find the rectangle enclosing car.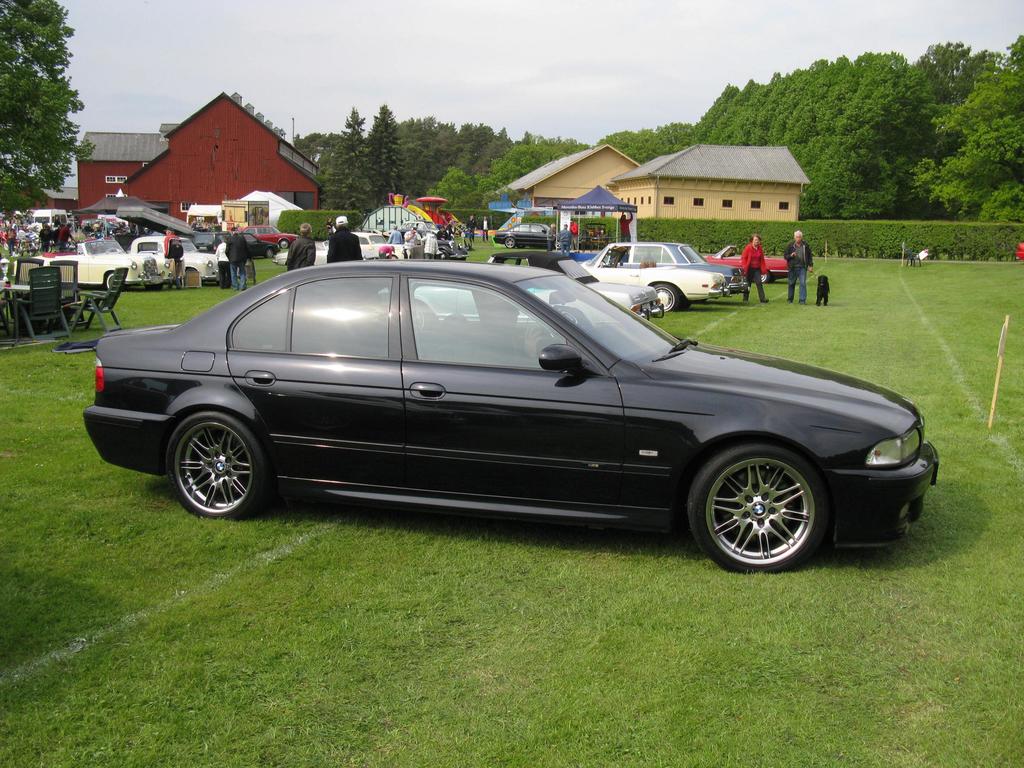
crop(68, 262, 897, 564).
